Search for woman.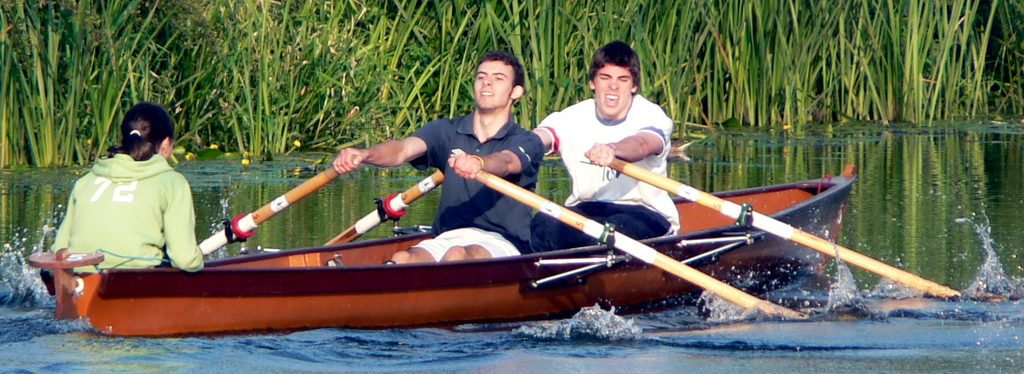
Found at 54 94 204 277.
